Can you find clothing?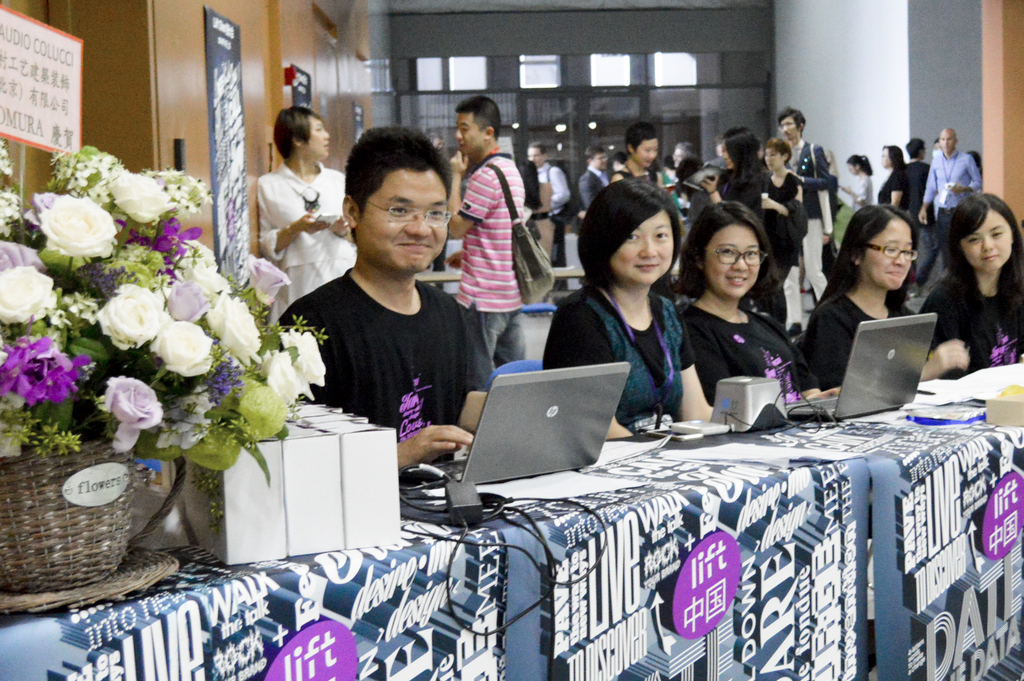
Yes, bounding box: 776:136:836:298.
